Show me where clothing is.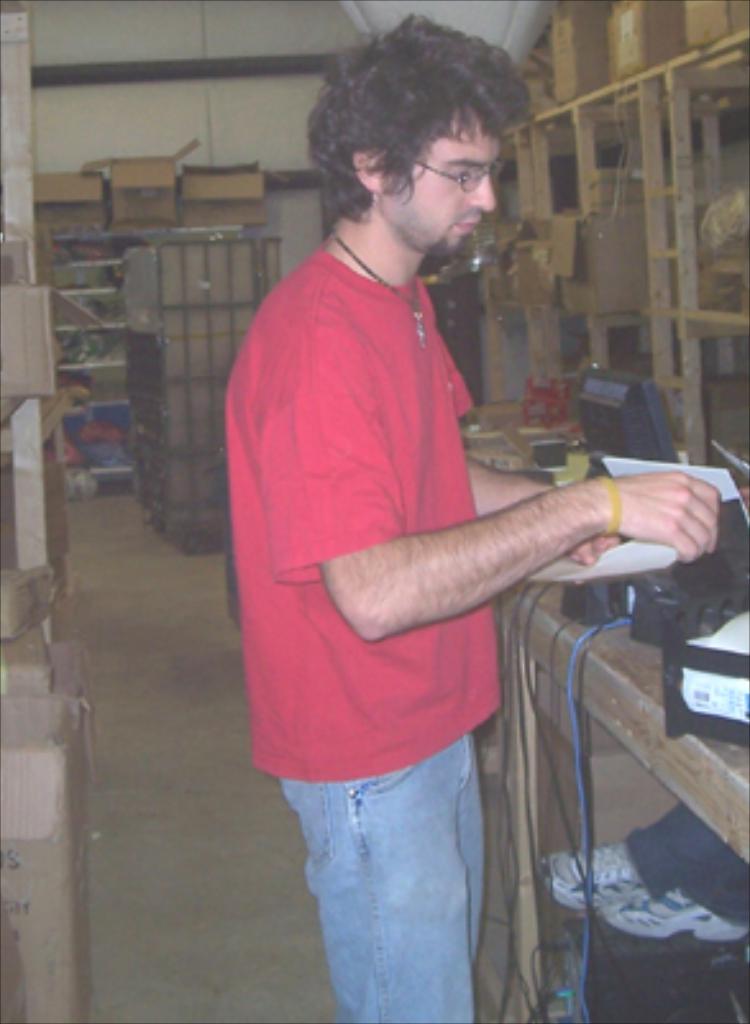
clothing is at x1=279, y1=292, x2=612, y2=957.
